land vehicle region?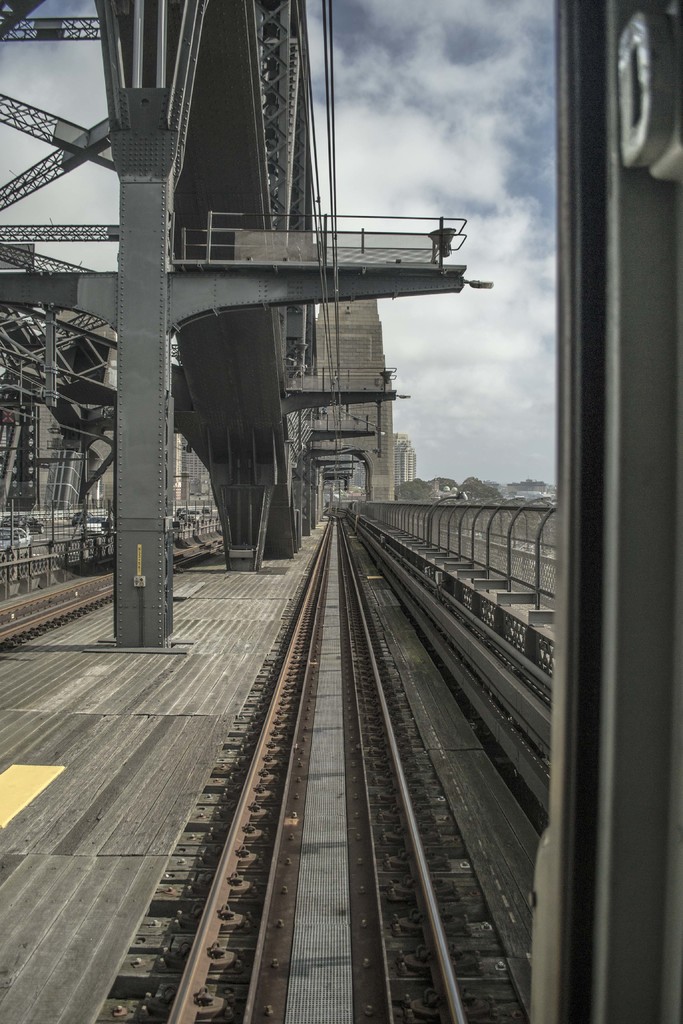
bbox(5, 513, 38, 527)
